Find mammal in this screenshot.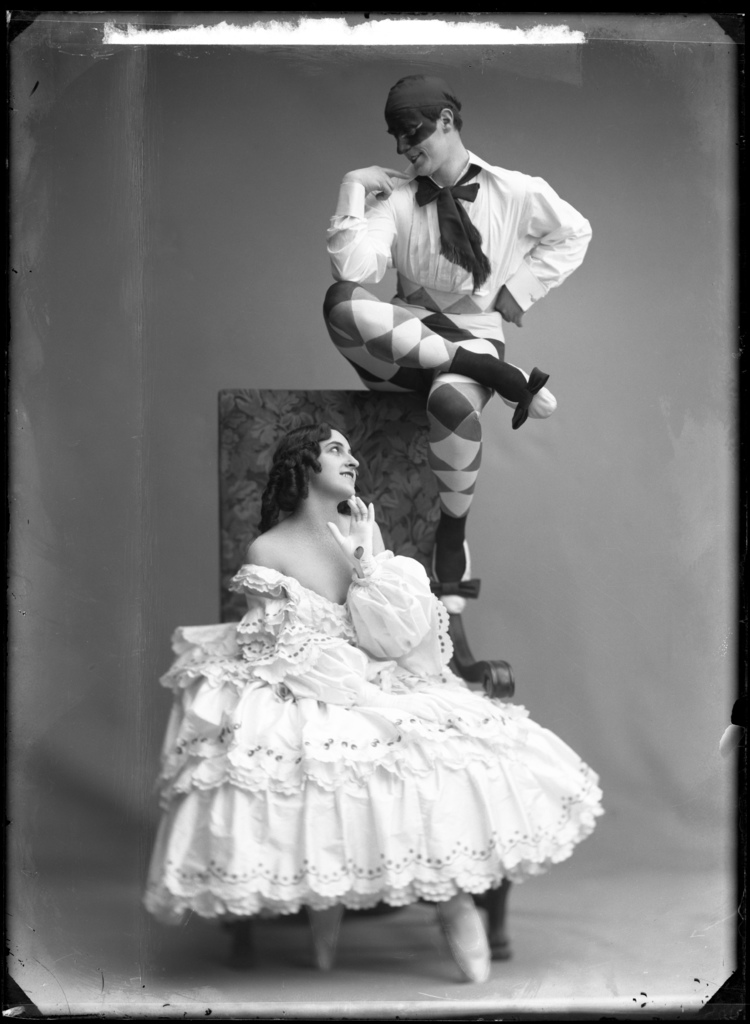
The bounding box for mammal is 138:424:602:980.
